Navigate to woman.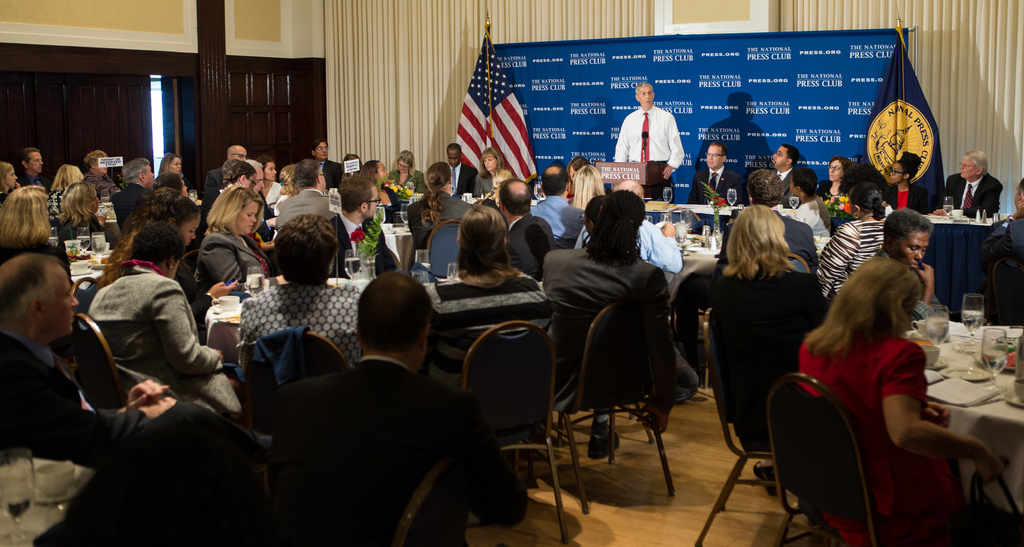
Navigation target: bbox(788, 259, 1013, 545).
